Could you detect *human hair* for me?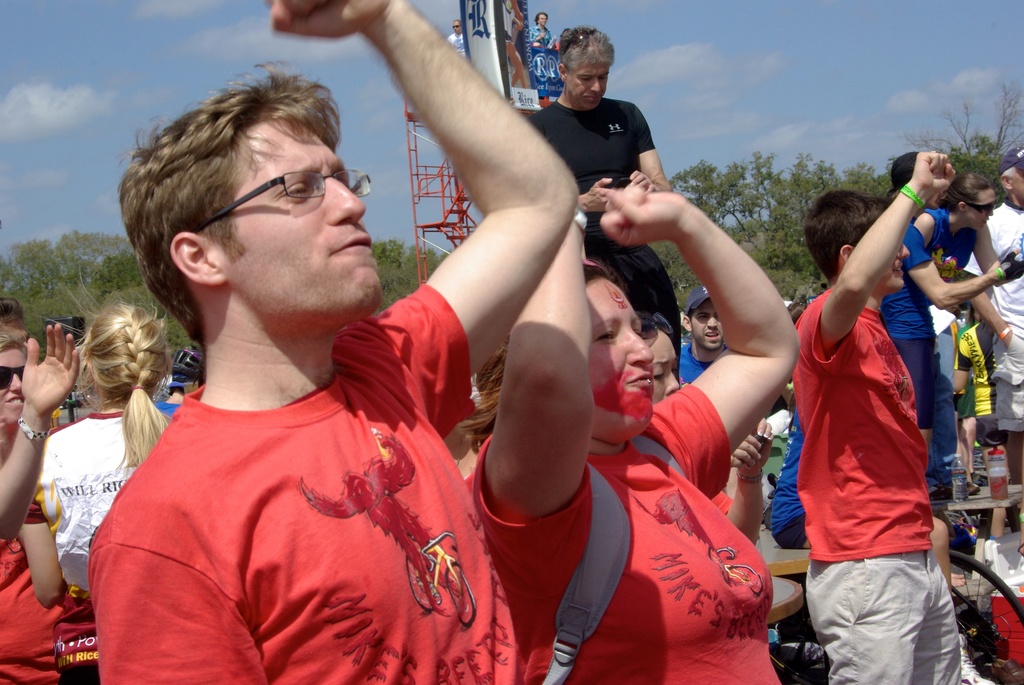
Detection result: [931,228,973,285].
